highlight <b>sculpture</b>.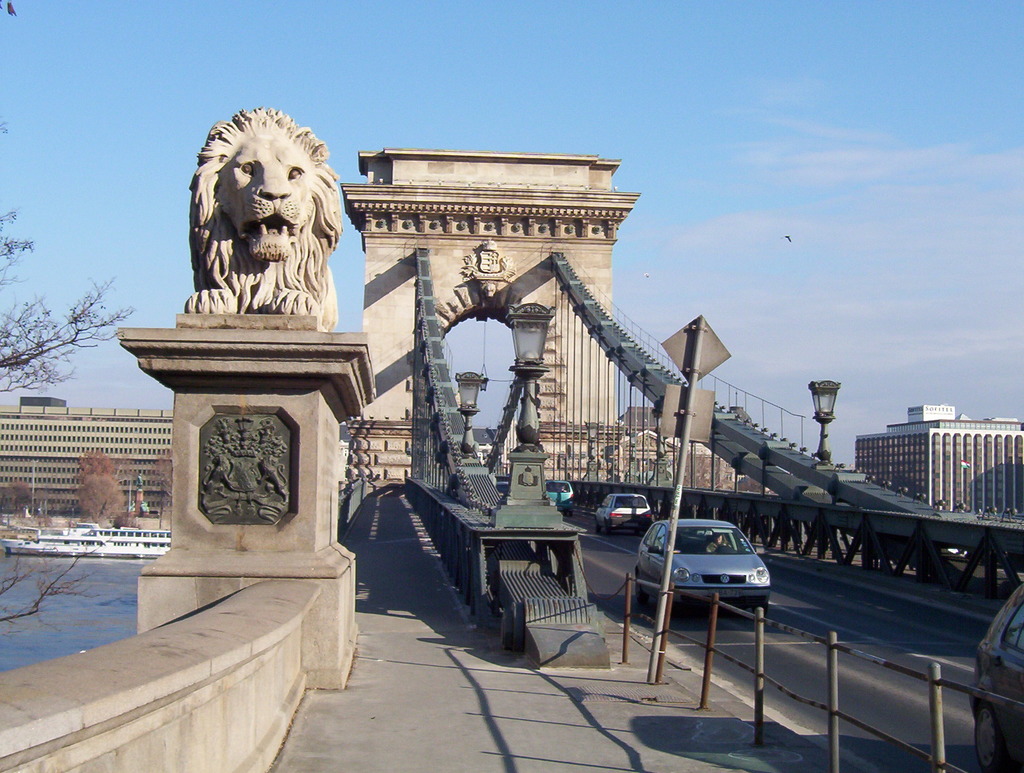
Highlighted region: {"x1": 456, "y1": 236, "x2": 518, "y2": 302}.
